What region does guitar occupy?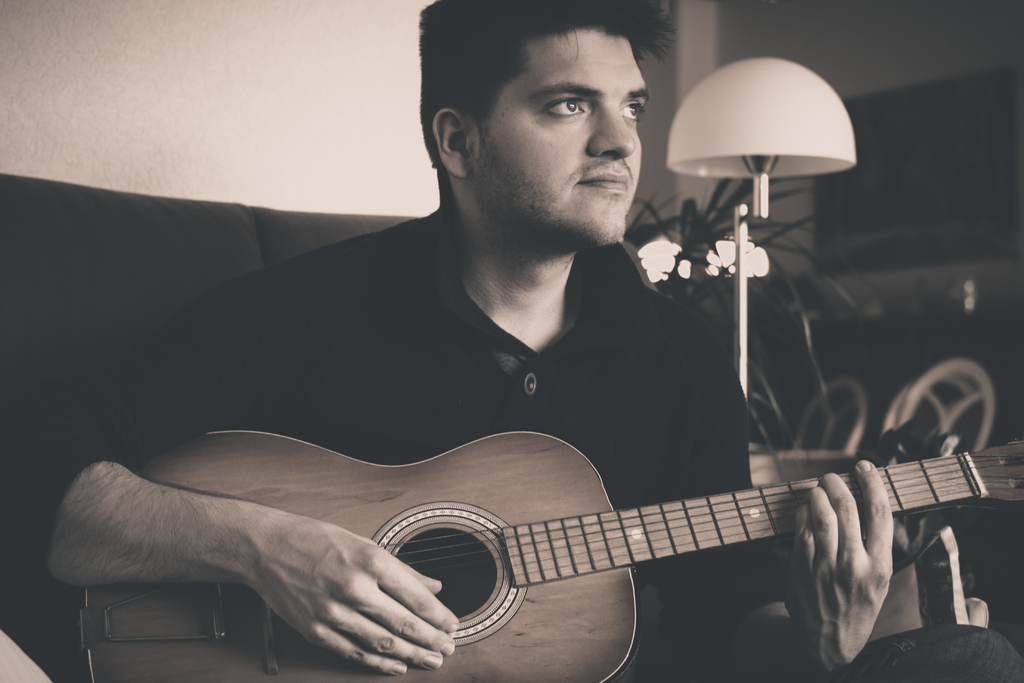
locate(135, 397, 1023, 682).
